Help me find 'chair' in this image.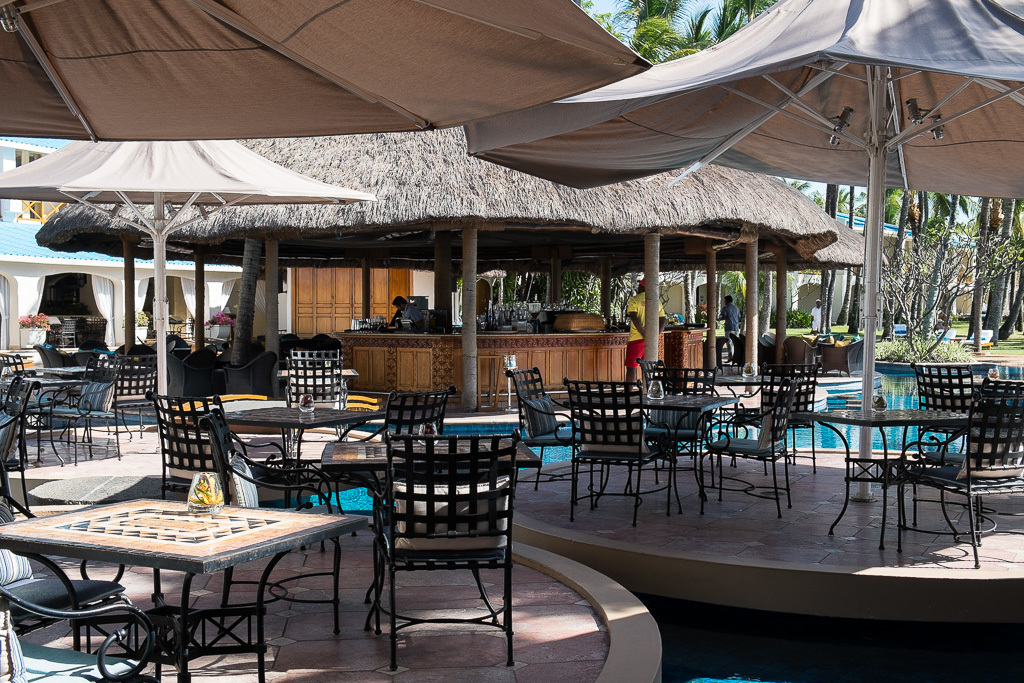
Found it: bbox(0, 485, 139, 664).
